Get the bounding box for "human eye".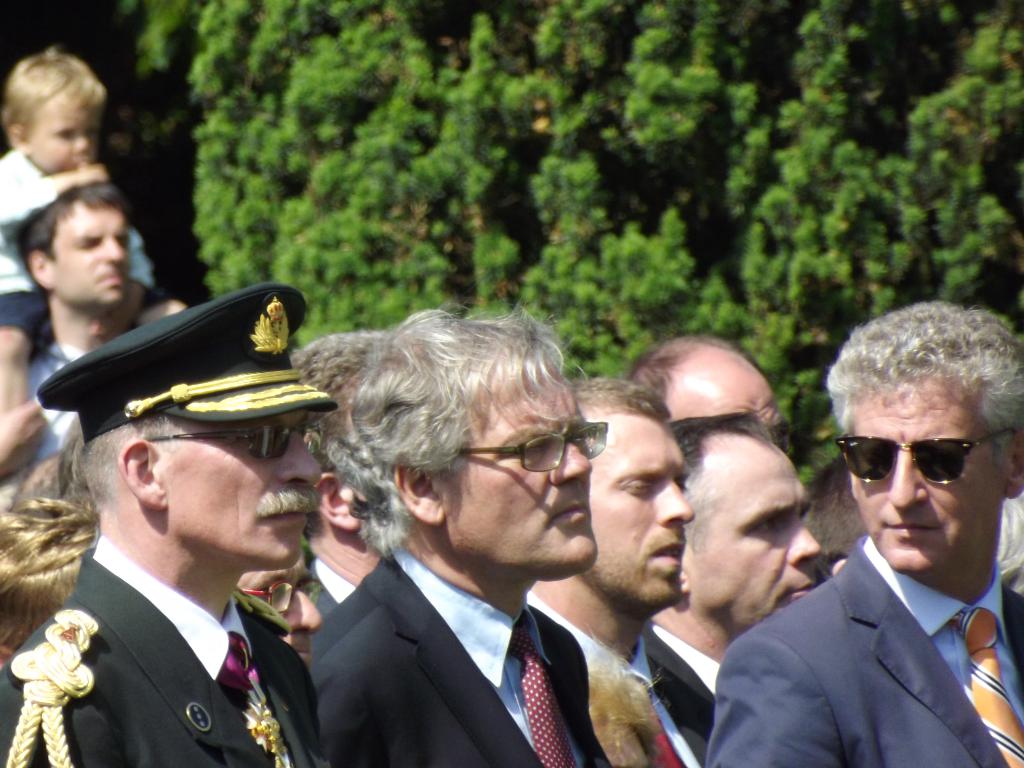
Rect(573, 431, 593, 449).
